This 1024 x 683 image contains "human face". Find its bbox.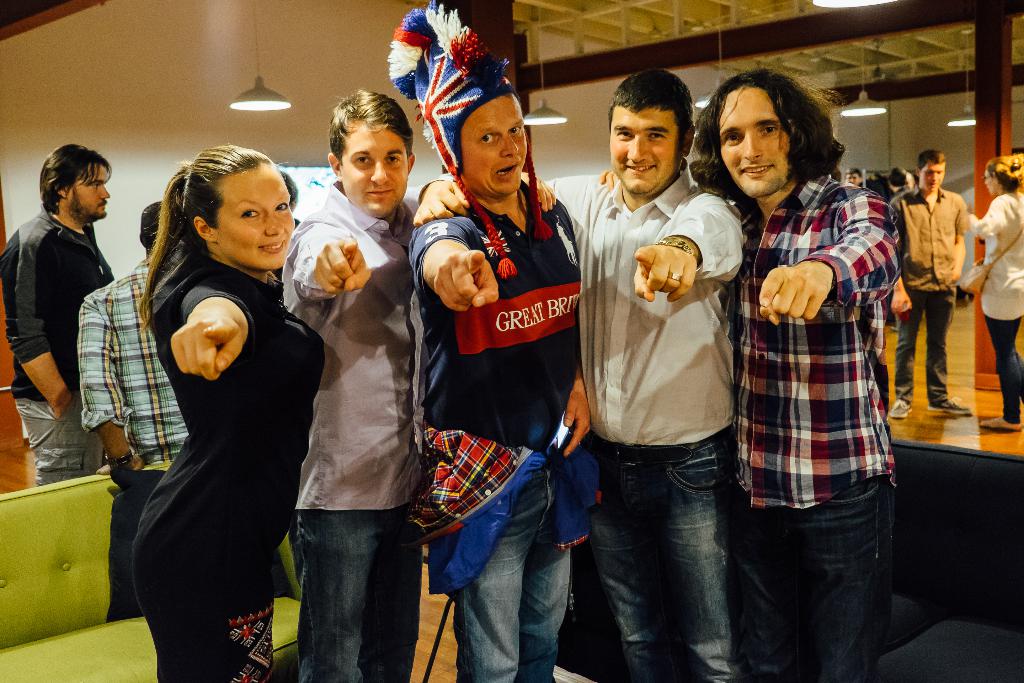
71 165 108 222.
